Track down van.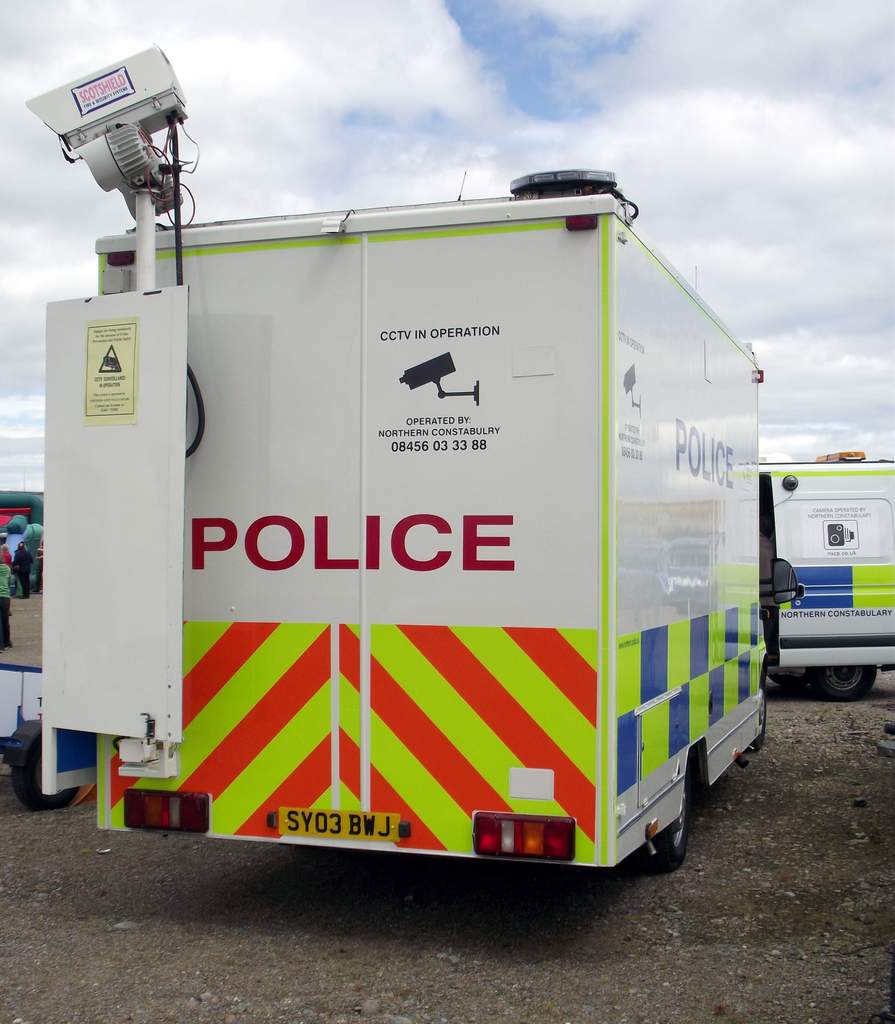
Tracked to 22 40 804 881.
